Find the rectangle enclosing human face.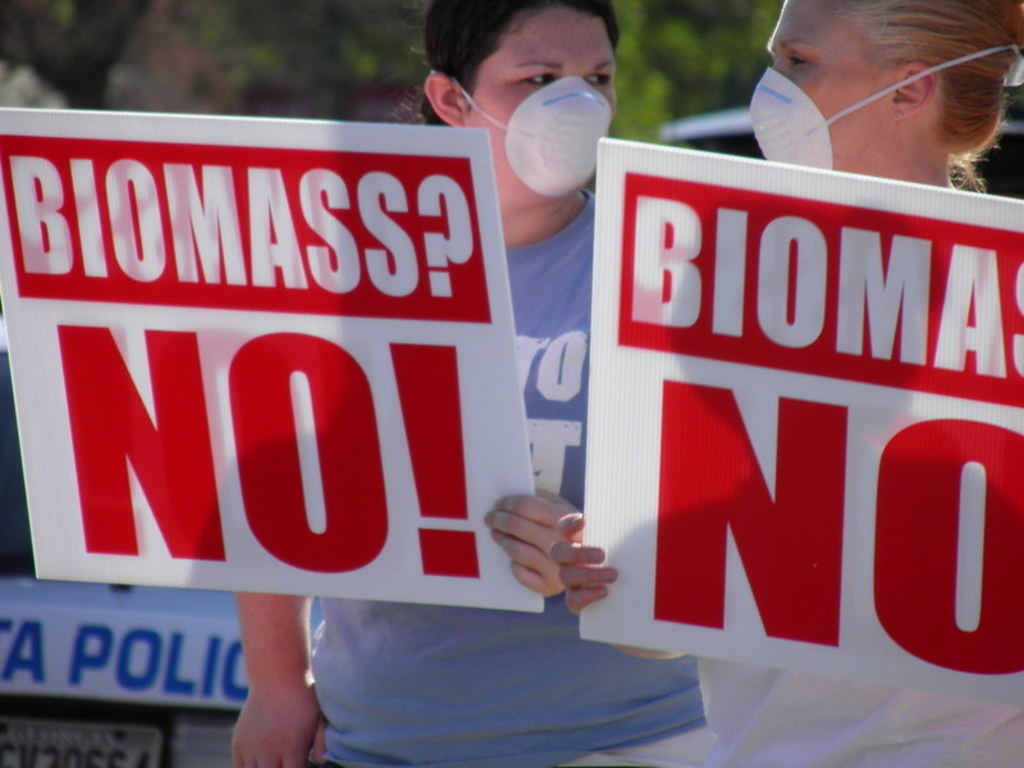
pyautogui.locateOnScreen(472, 12, 618, 196).
